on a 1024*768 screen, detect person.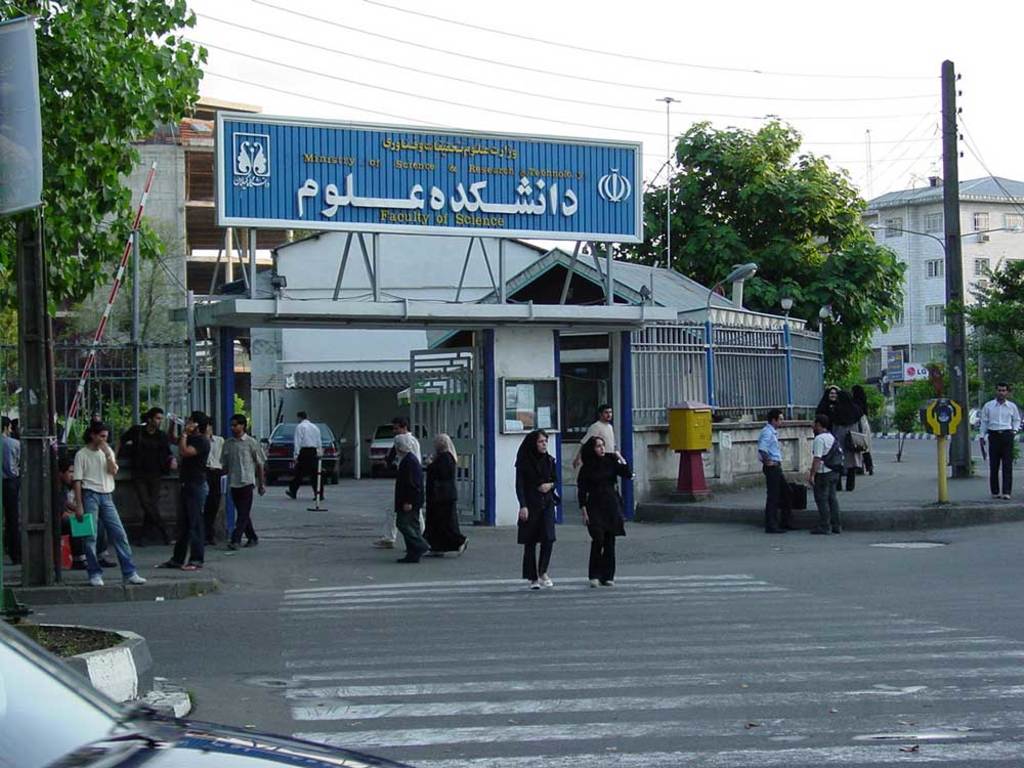
box(0, 415, 20, 559).
